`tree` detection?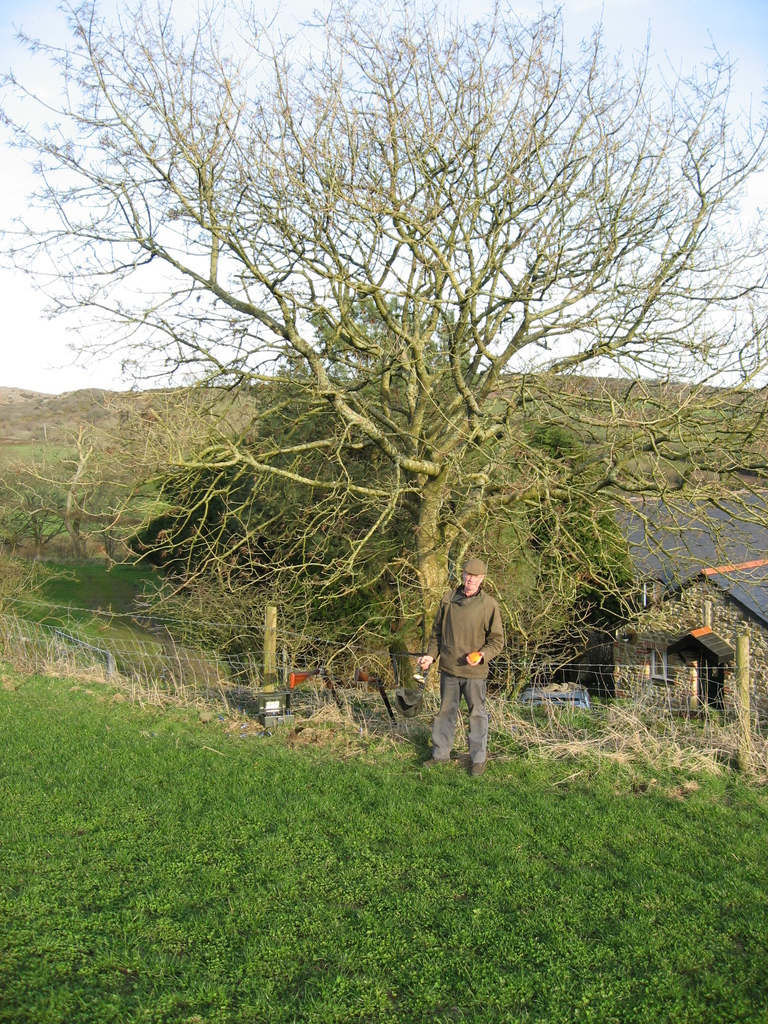
select_region(128, 282, 630, 655)
